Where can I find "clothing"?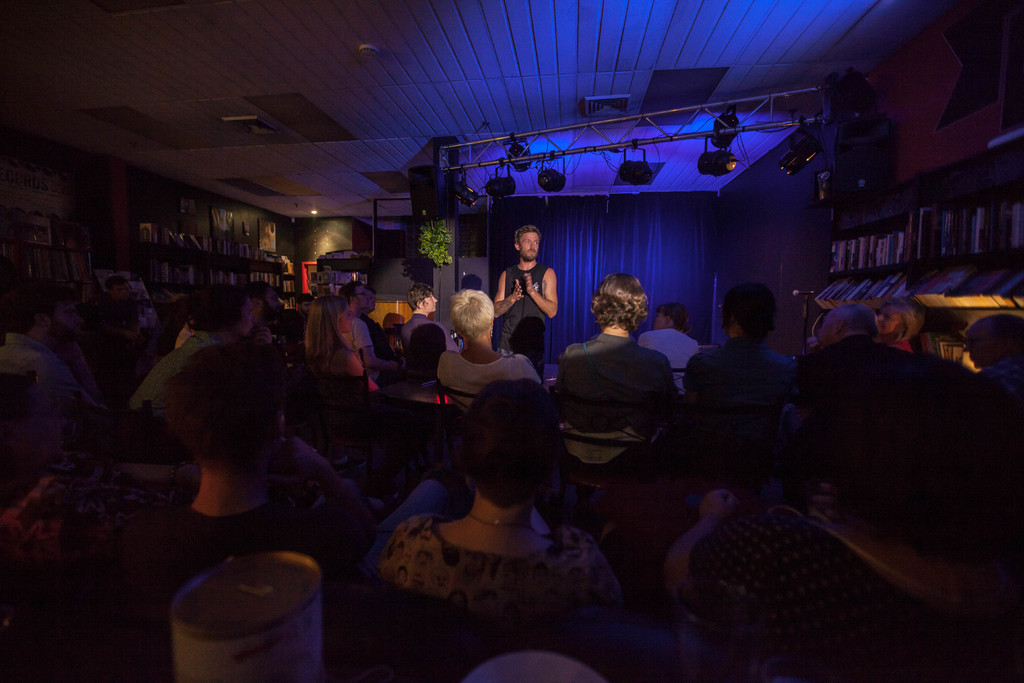
You can find it at pyautogui.locateOnScreen(496, 267, 547, 342).
